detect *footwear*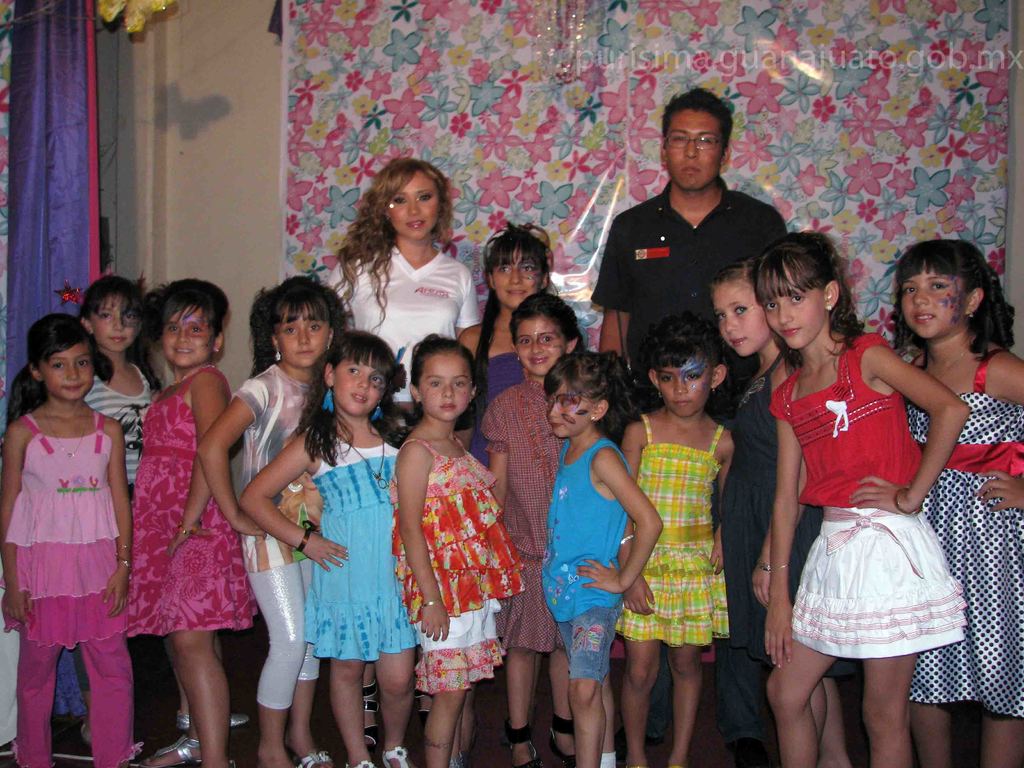
<region>550, 717, 578, 764</region>
